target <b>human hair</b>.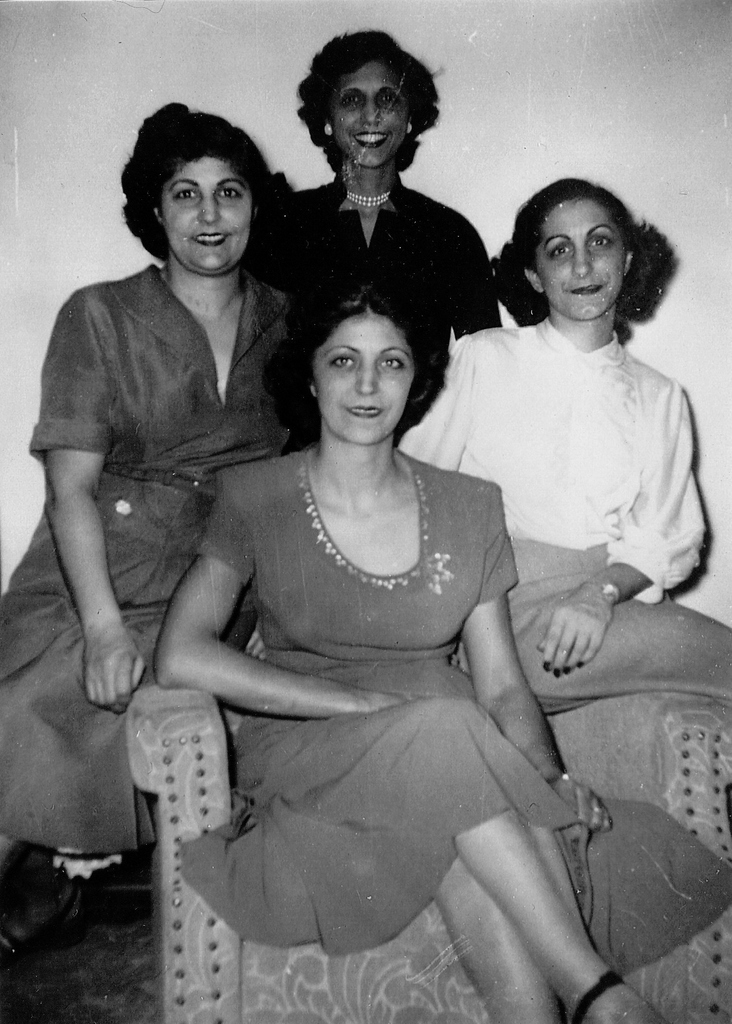
Target region: crop(505, 172, 667, 331).
